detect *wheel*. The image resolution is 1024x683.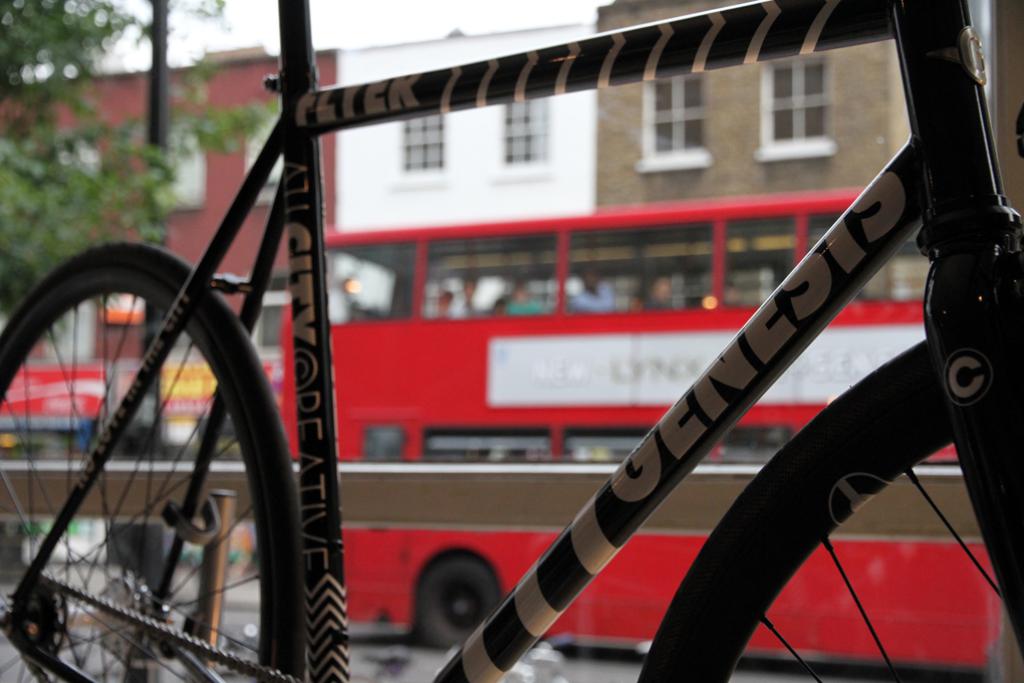
bbox(17, 258, 289, 662).
